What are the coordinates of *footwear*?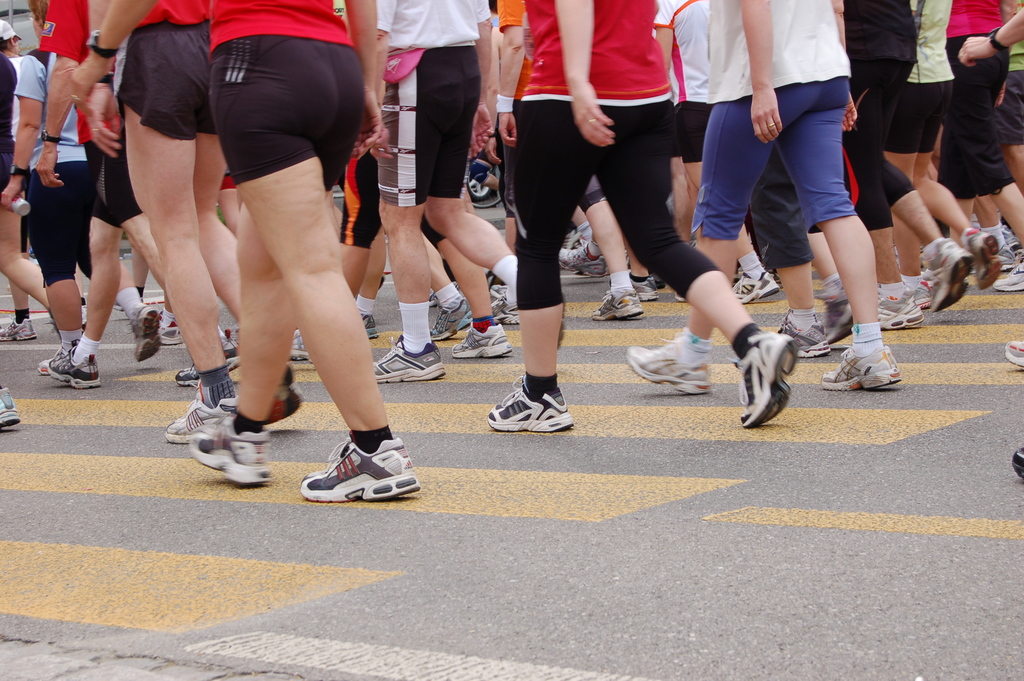
(x1=126, y1=300, x2=161, y2=361).
